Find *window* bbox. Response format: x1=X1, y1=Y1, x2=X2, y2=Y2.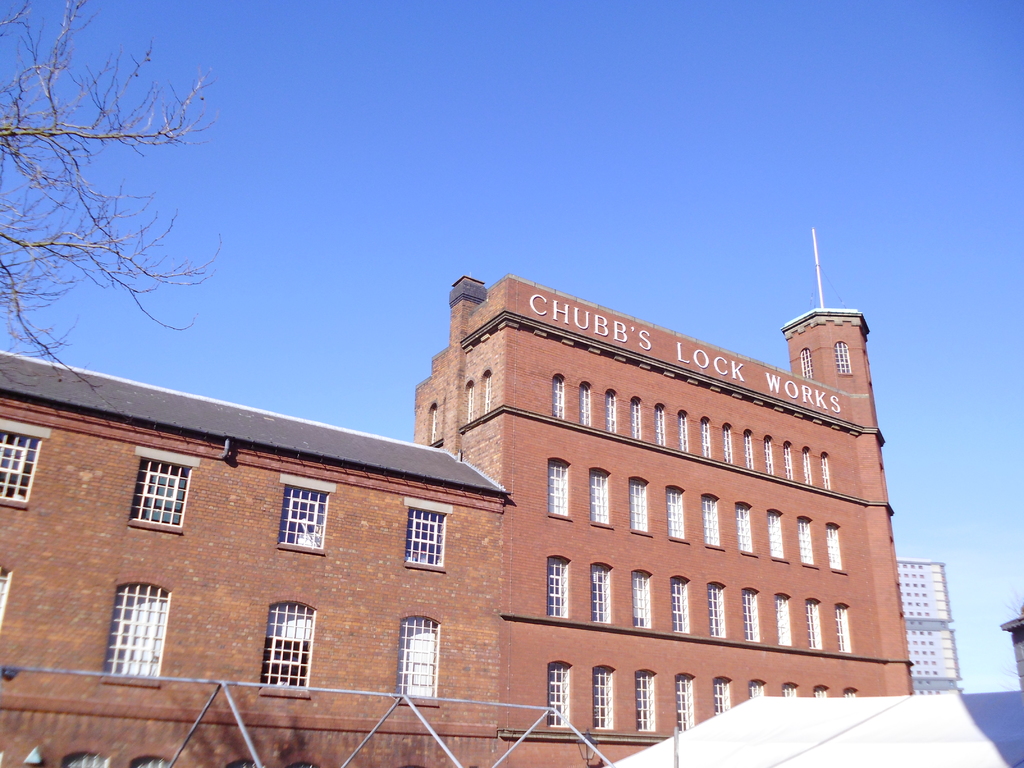
x1=228, y1=760, x2=265, y2=767.
